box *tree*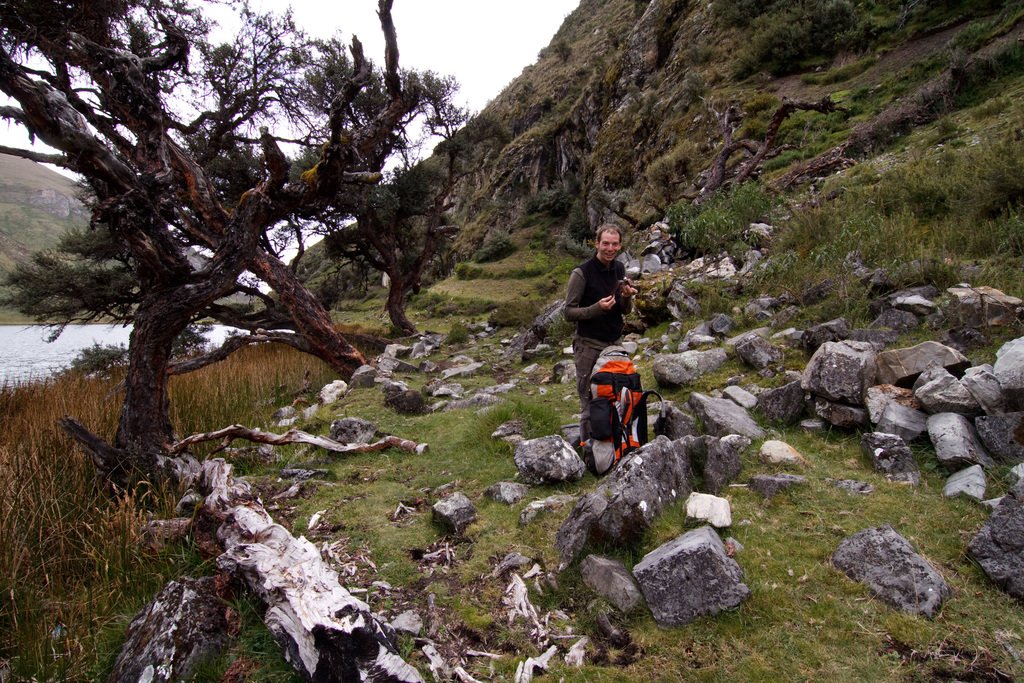
bbox=[0, 0, 422, 515]
